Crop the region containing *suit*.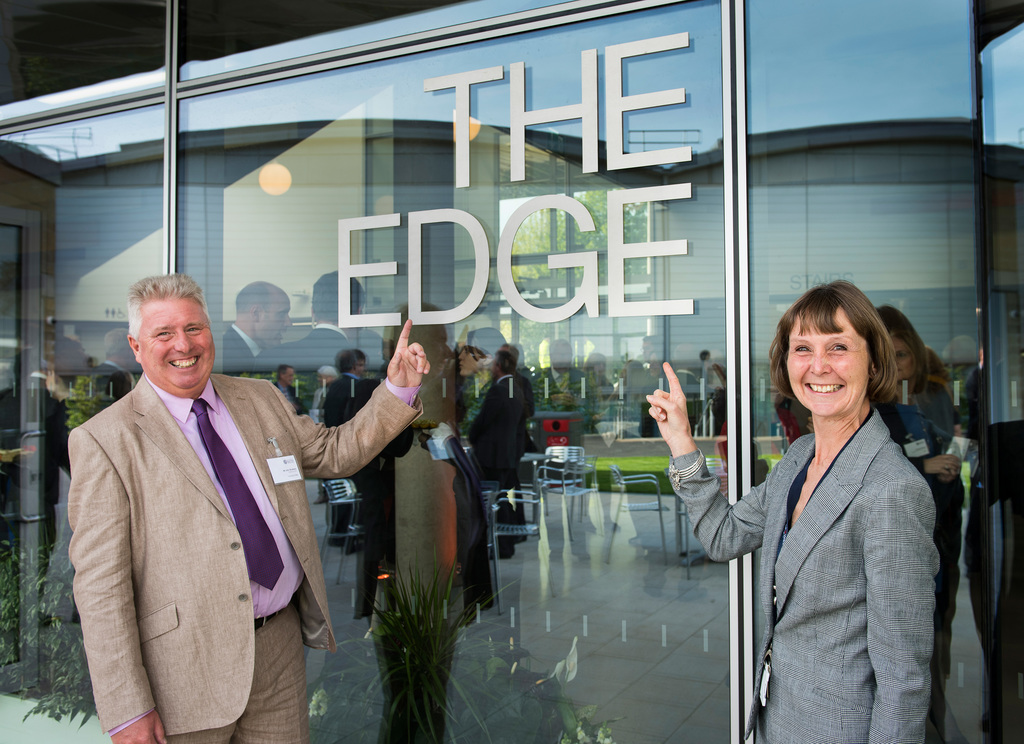
Crop region: (253, 318, 366, 373).
